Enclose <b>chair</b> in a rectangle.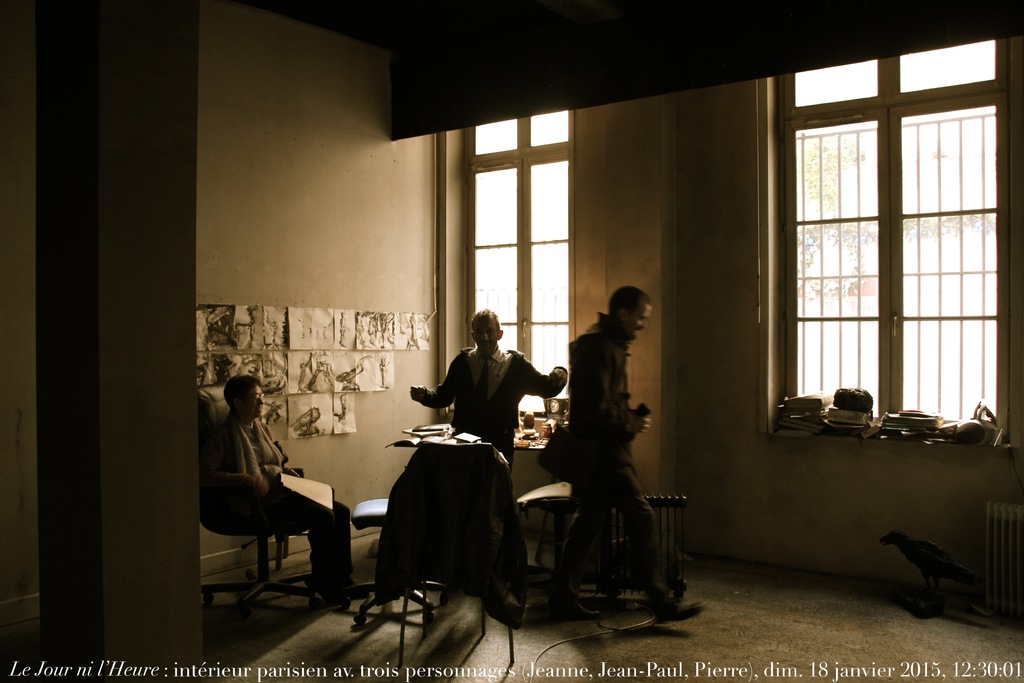
(195, 384, 316, 632).
